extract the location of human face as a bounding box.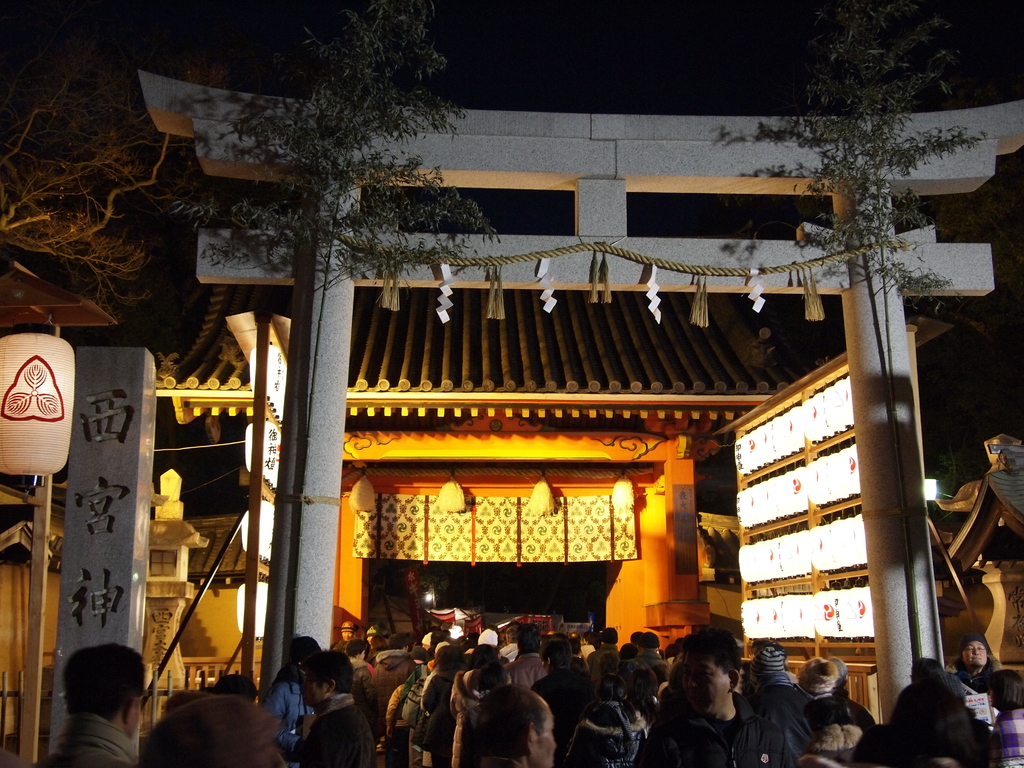
pyautogui.locateOnScreen(301, 676, 324, 705).
